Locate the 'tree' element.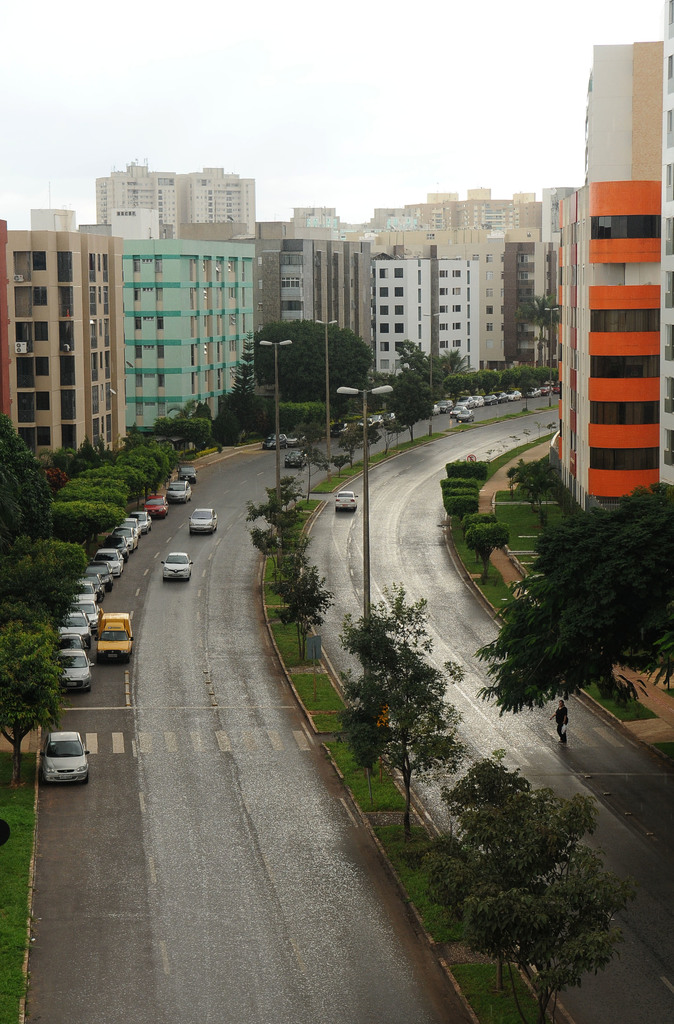
Element bbox: bbox=[291, 603, 464, 813].
